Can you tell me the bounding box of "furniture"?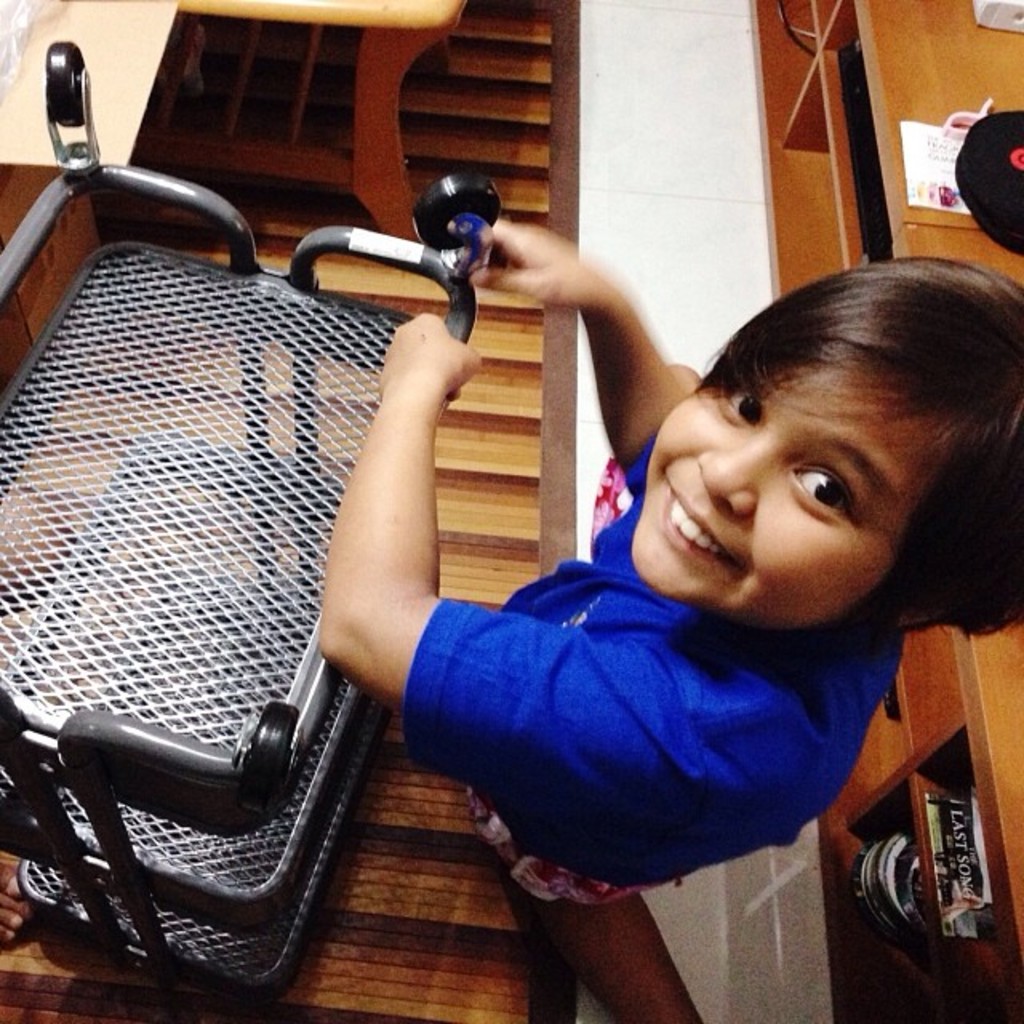
746/0/1022/1022.
